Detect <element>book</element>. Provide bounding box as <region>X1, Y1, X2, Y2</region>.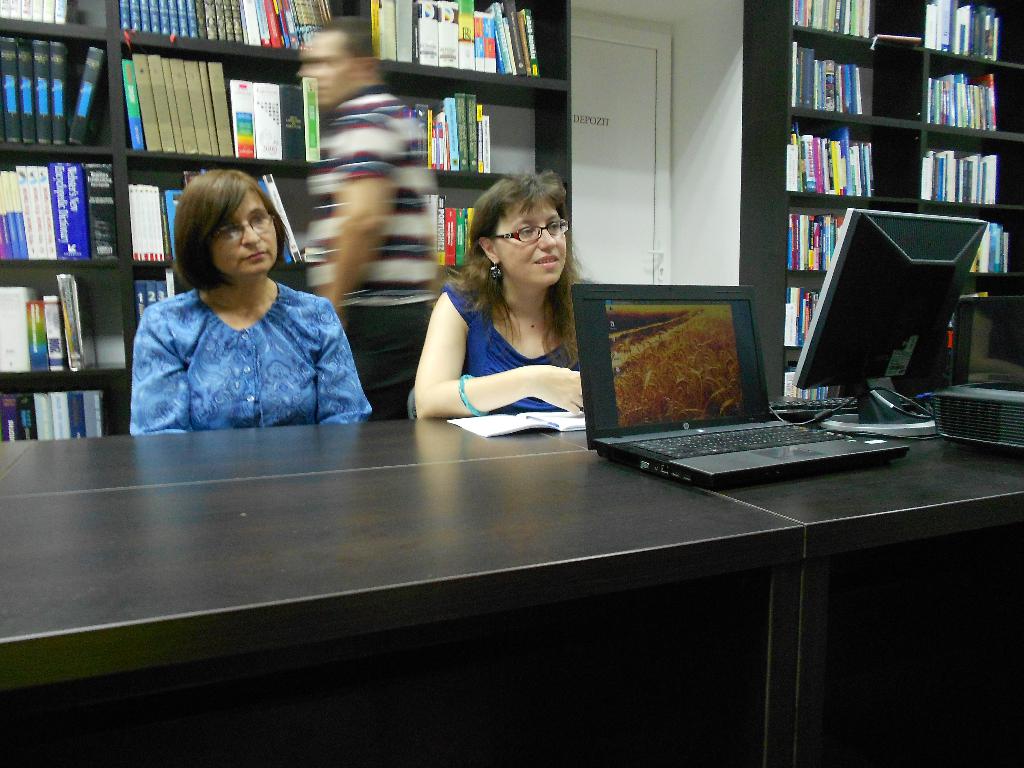
<region>955, 73, 969, 127</region>.
